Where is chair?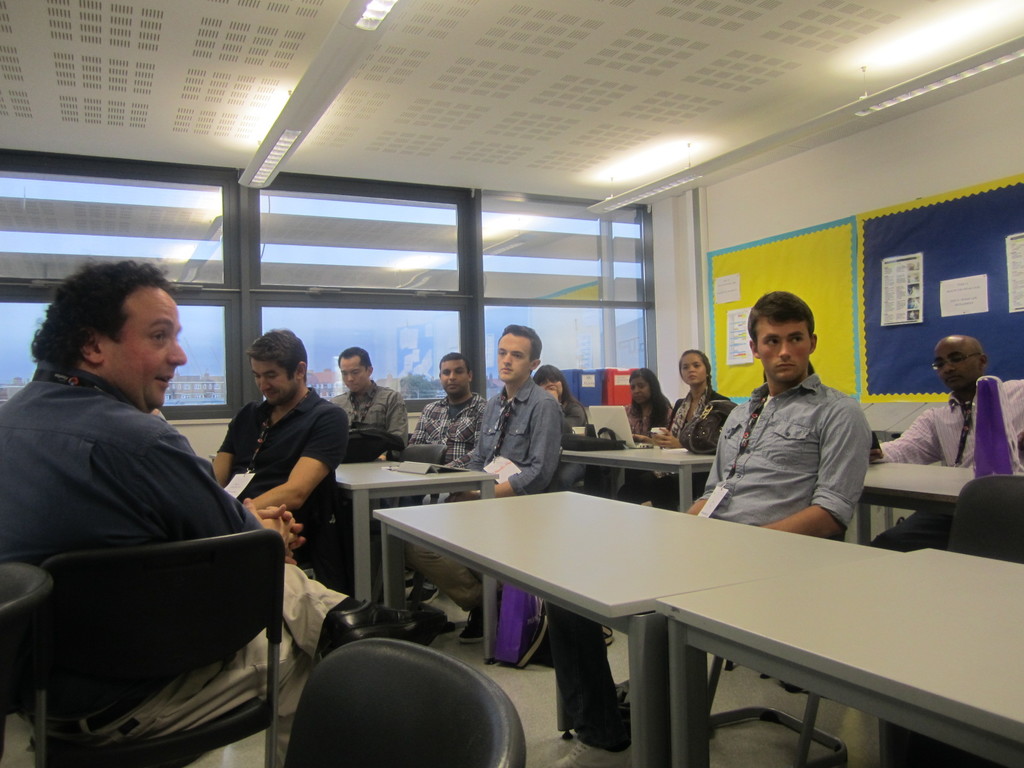
bbox=[878, 474, 1023, 767].
